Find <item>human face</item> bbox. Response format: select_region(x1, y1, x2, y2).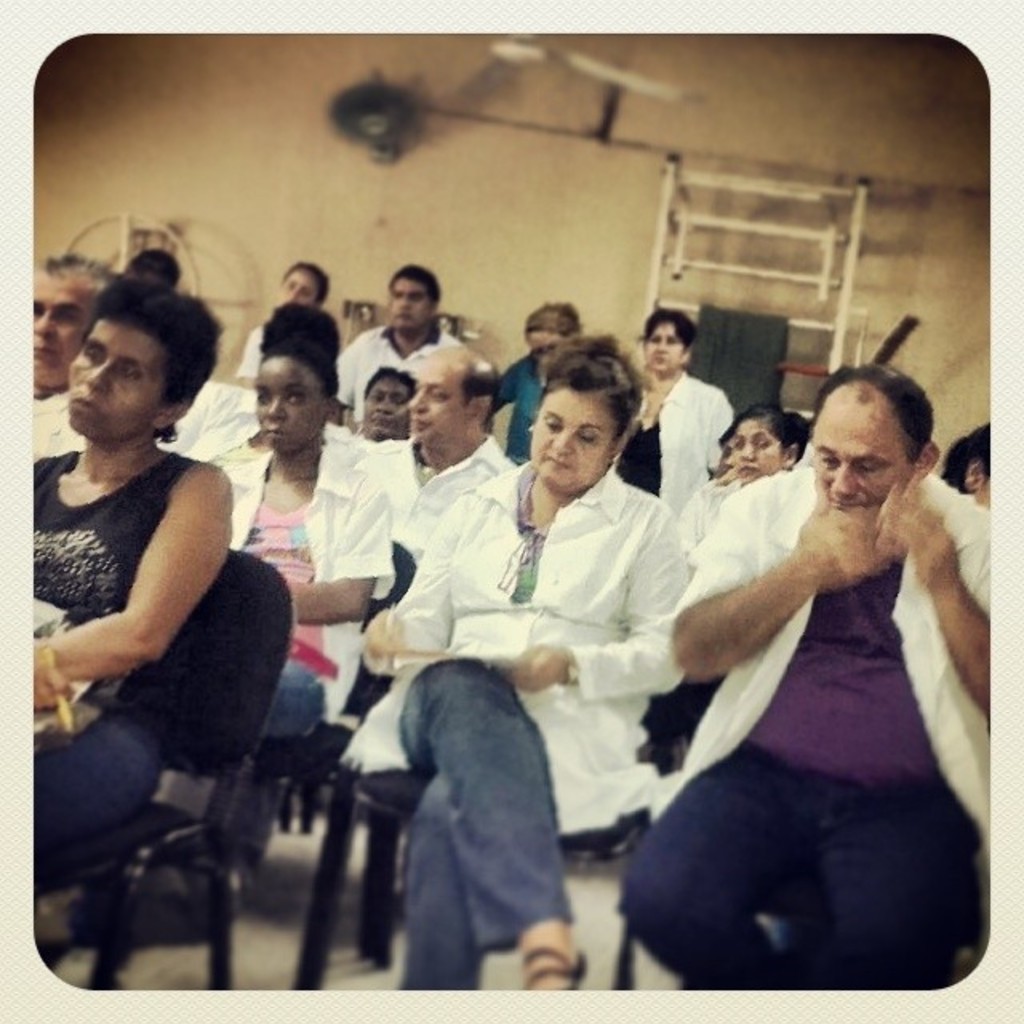
select_region(358, 378, 413, 435).
